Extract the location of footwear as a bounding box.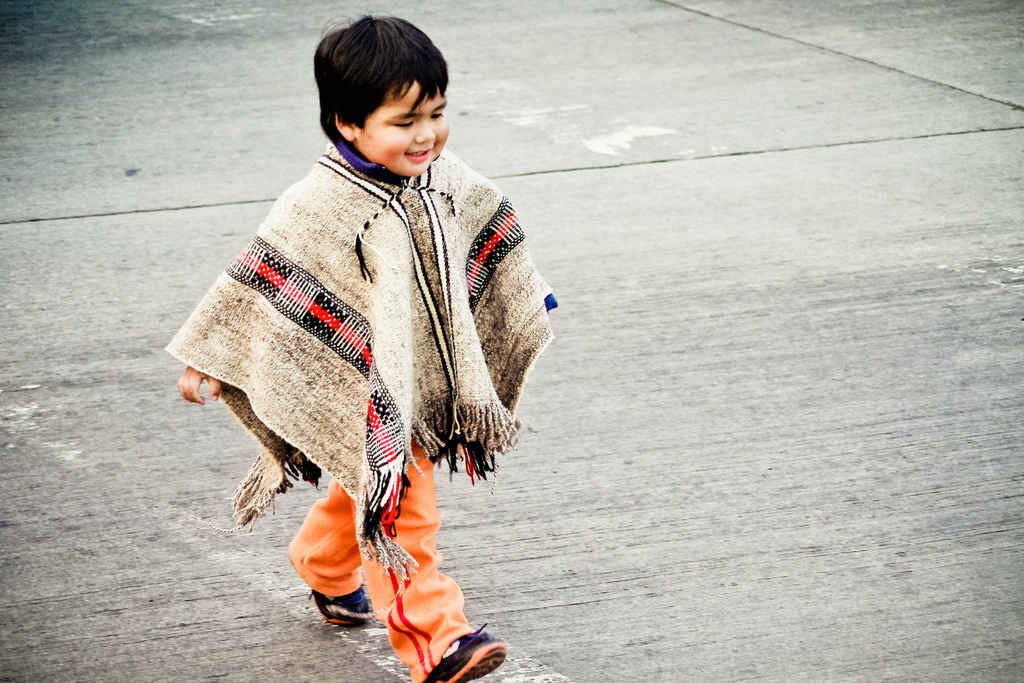
detection(308, 588, 372, 629).
